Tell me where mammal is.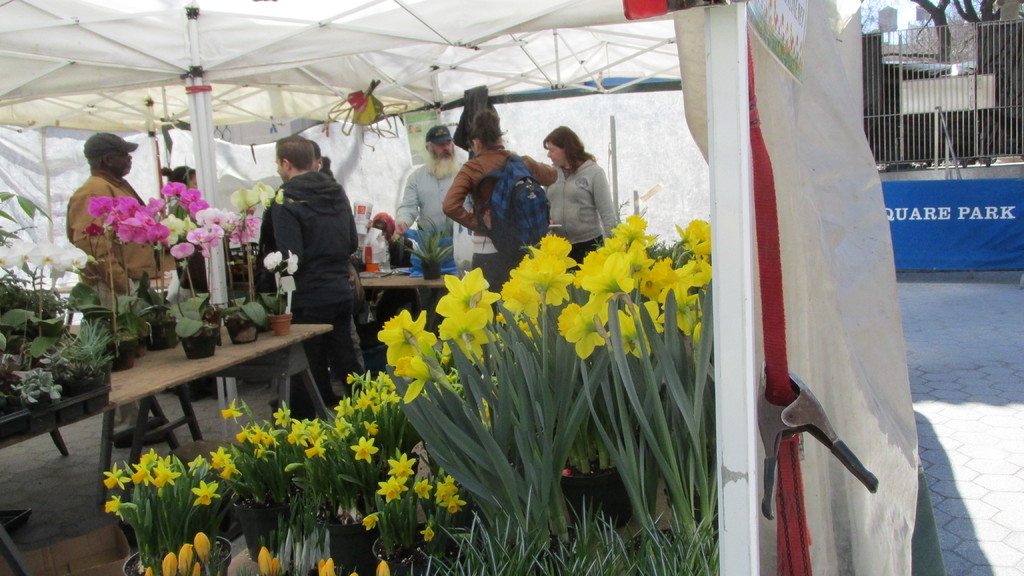
mammal is at 243/138/357/383.
